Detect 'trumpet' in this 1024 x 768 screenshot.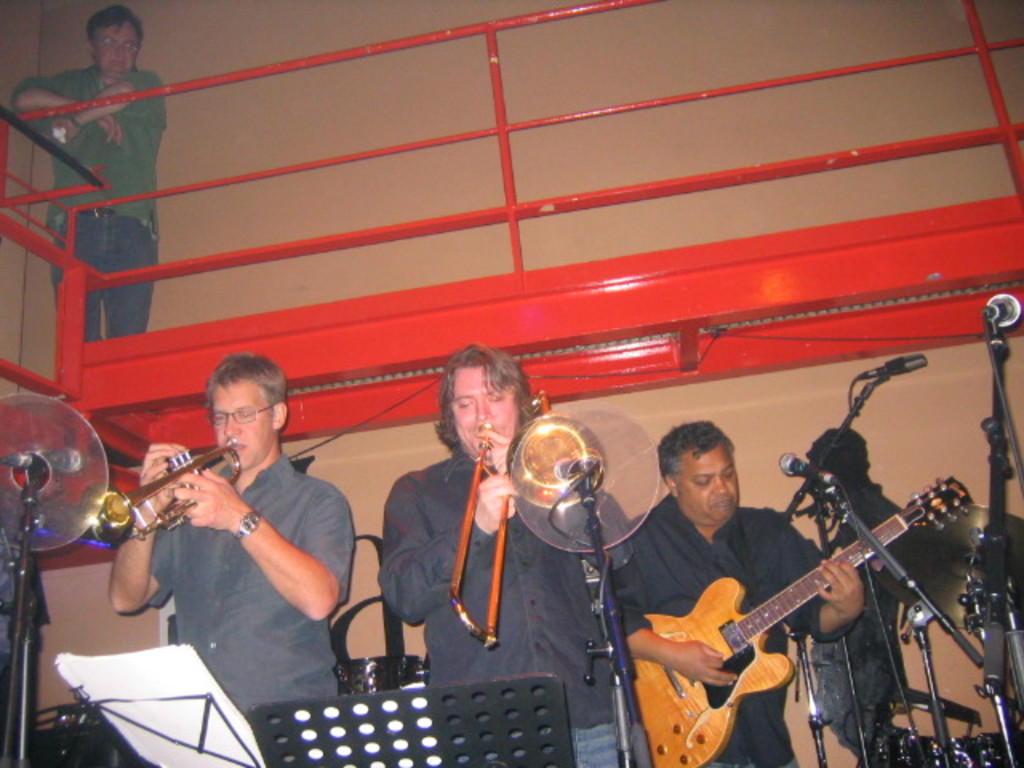
Detection: (96,454,226,542).
